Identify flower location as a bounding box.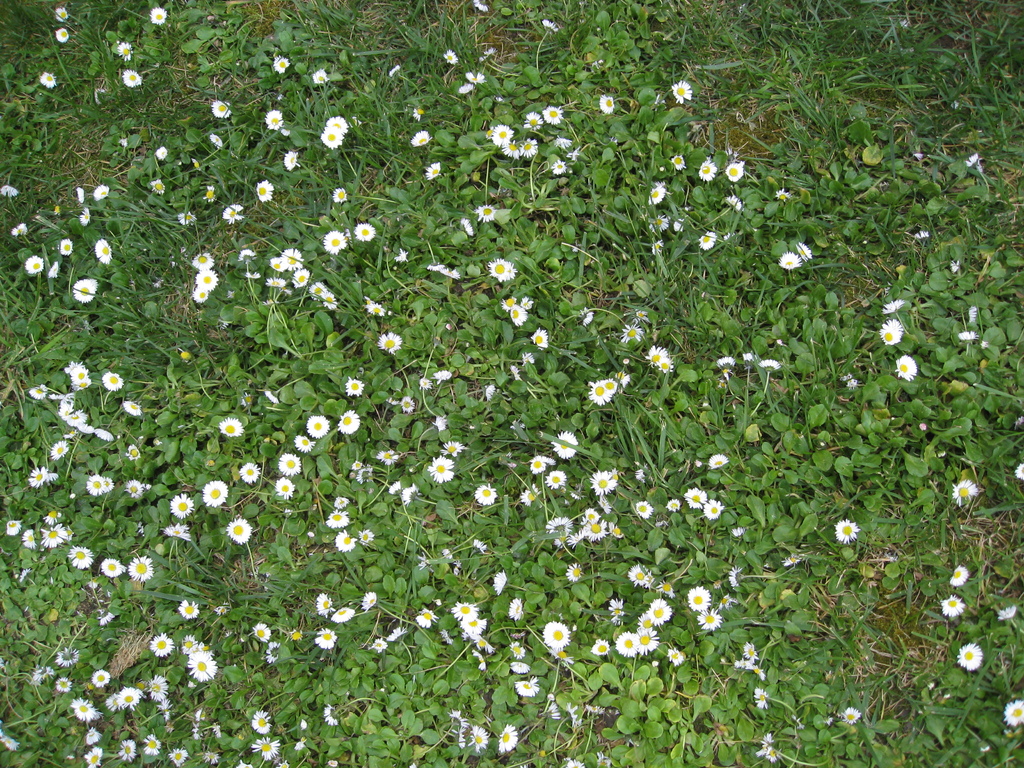
crop(285, 152, 303, 171).
